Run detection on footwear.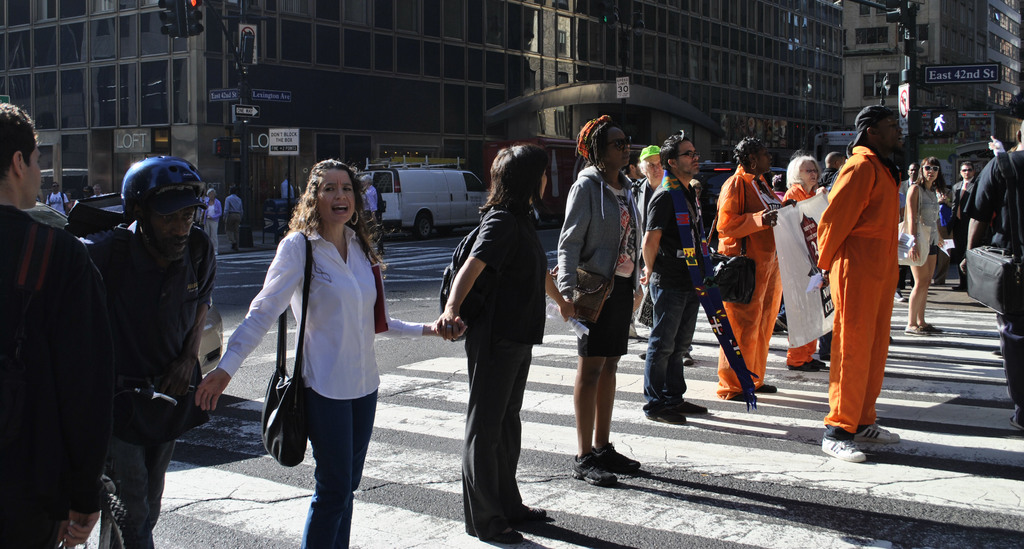
Result: {"x1": 490, "y1": 523, "x2": 522, "y2": 546}.
